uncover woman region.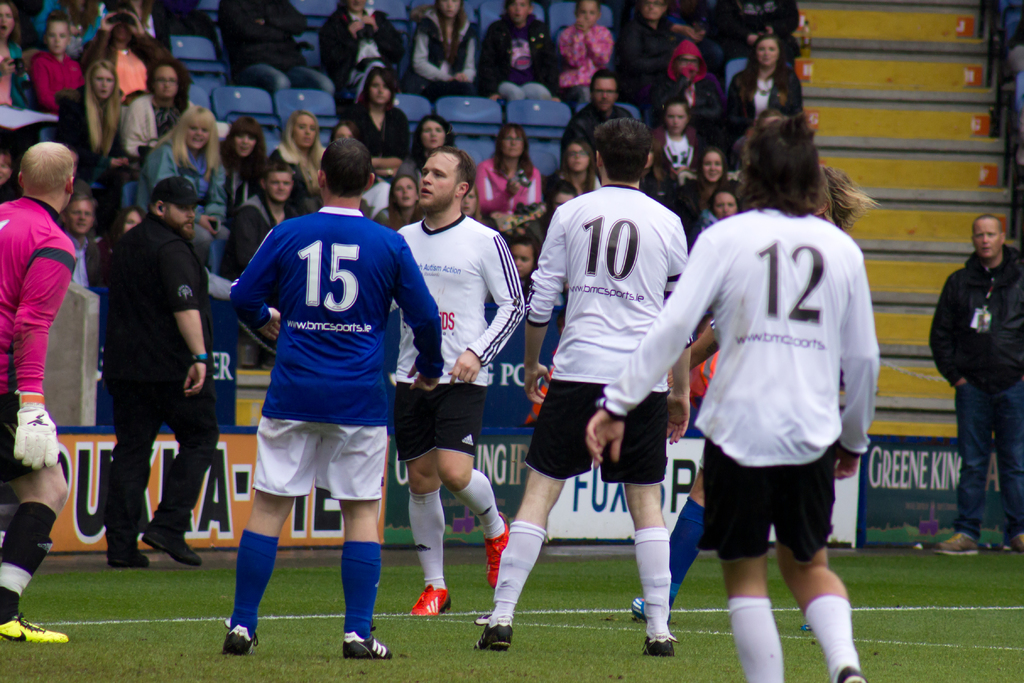
Uncovered: locate(269, 110, 324, 217).
